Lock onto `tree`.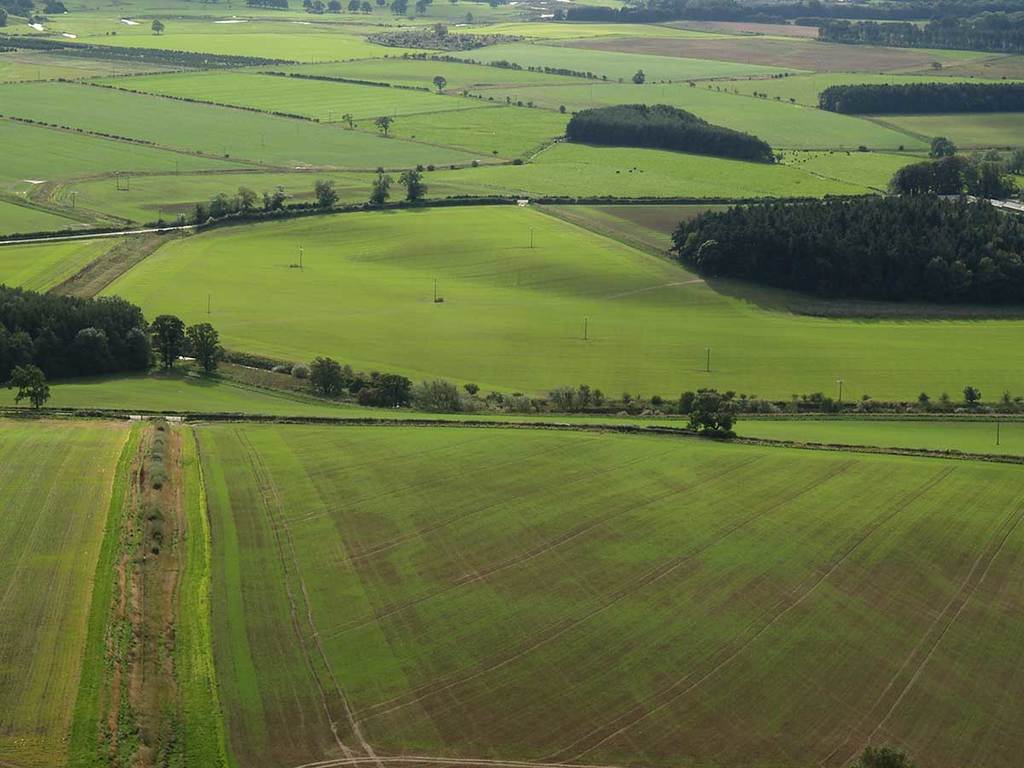
Locked: <box>187,322,221,371</box>.
